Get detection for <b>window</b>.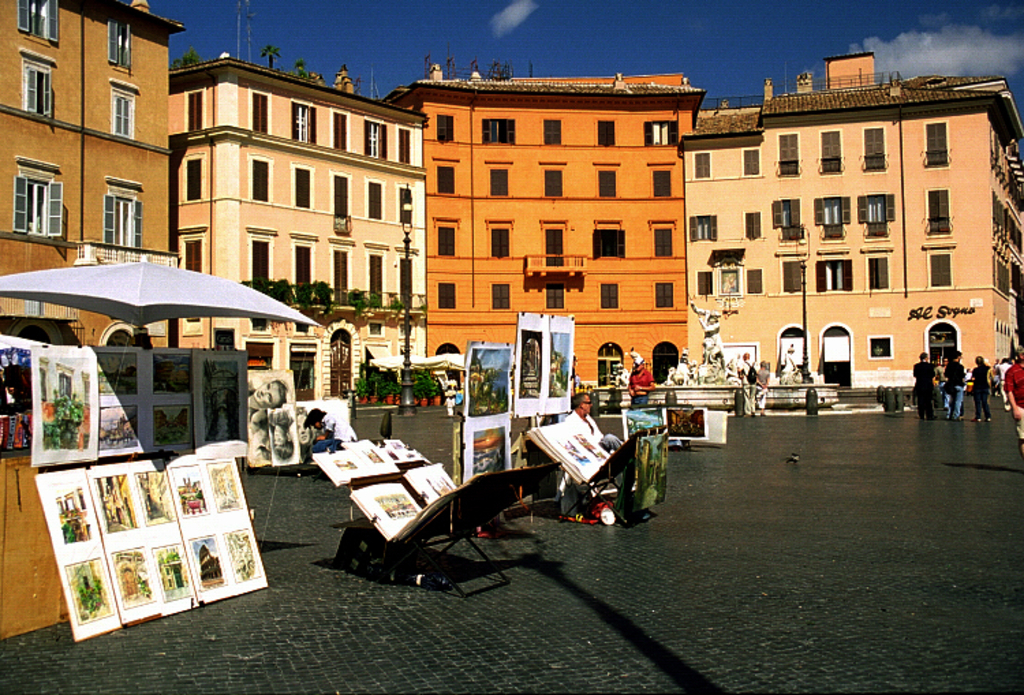
Detection: bbox(816, 126, 840, 176).
